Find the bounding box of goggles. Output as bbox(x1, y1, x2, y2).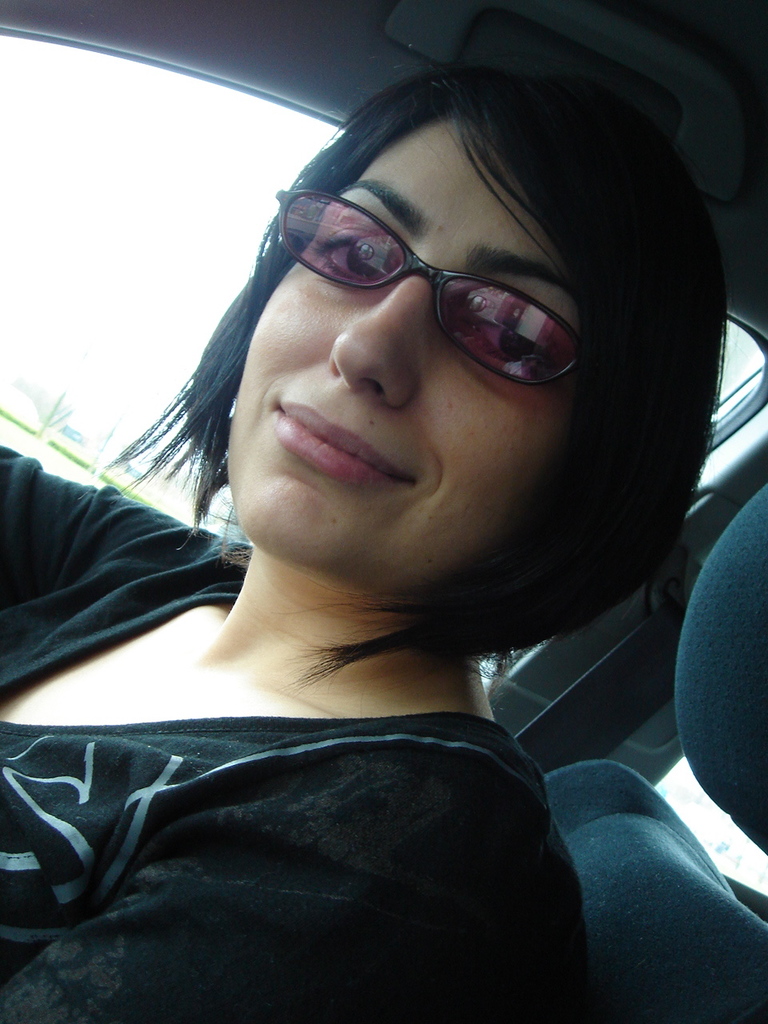
bbox(287, 187, 603, 374).
